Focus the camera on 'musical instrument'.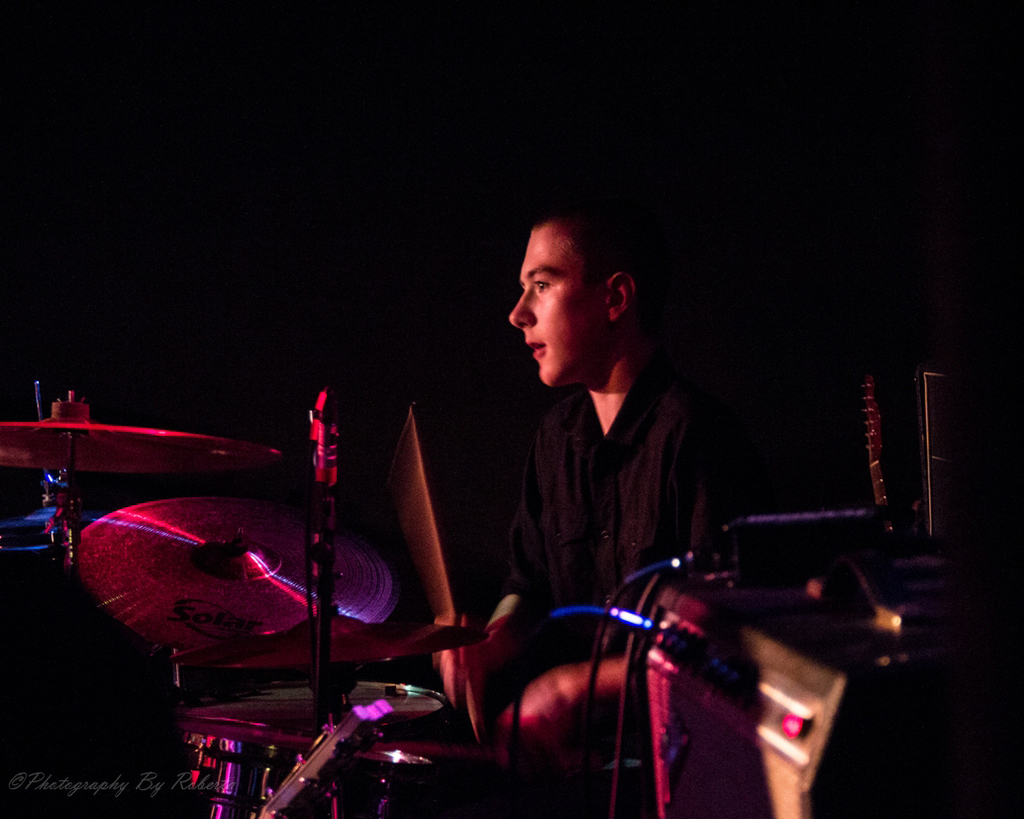
Focus region: l=0, t=506, r=99, b=551.
